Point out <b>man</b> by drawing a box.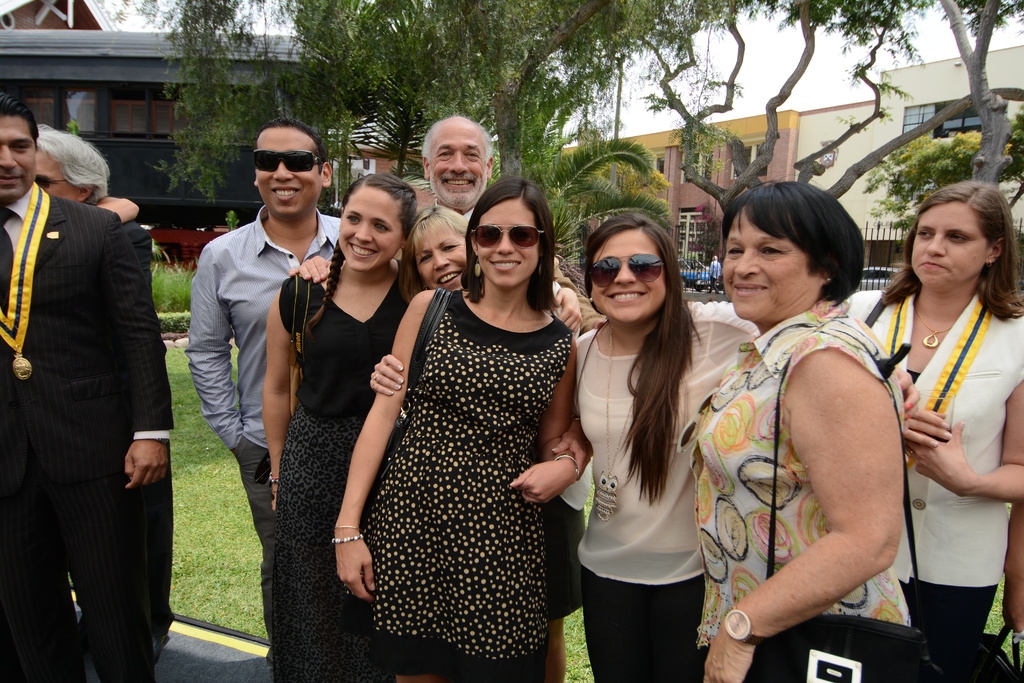
<box>420,114,503,240</box>.
